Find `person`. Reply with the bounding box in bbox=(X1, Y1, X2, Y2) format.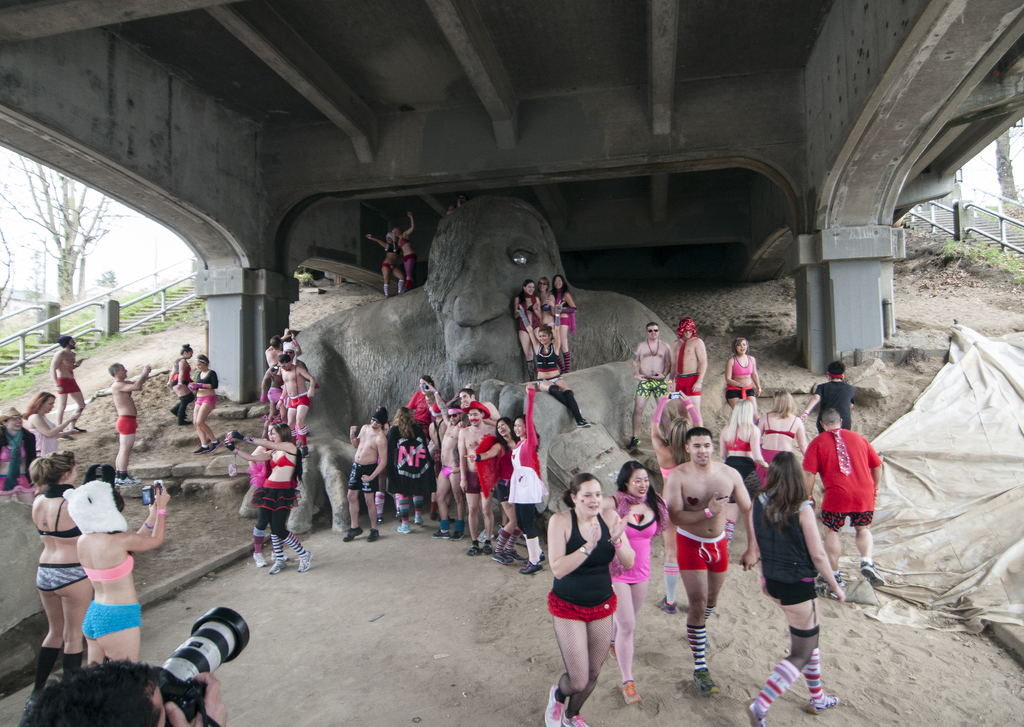
bbox=(360, 226, 403, 302).
